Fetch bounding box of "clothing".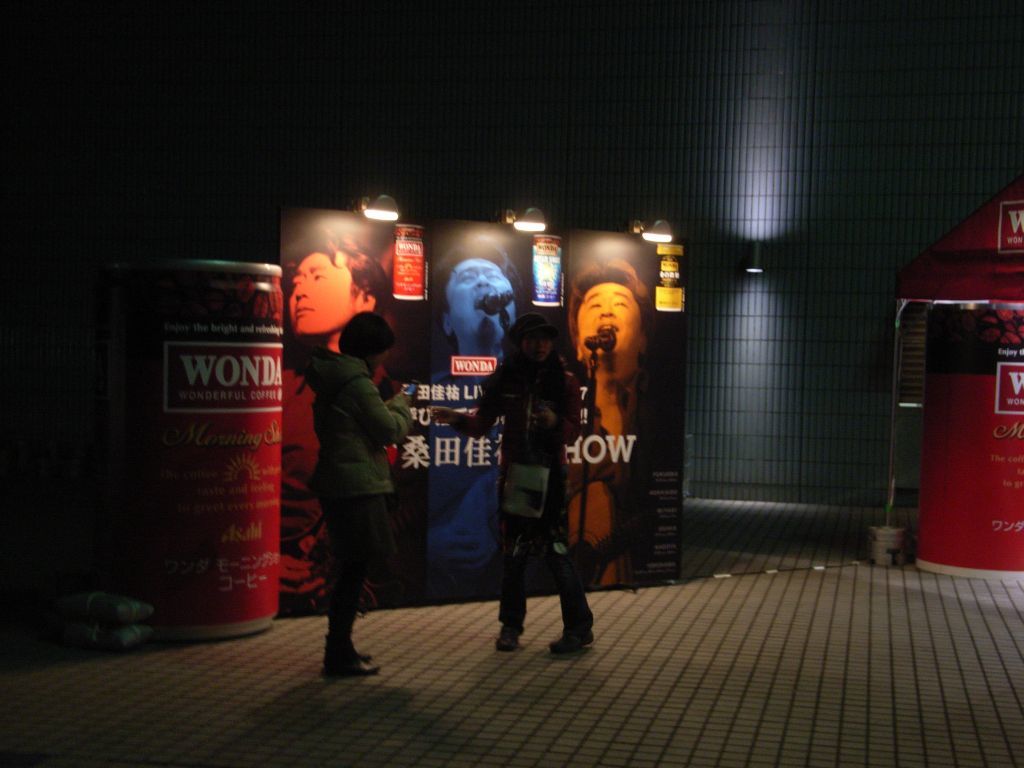
Bbox: (x1=460, y1=351, x2=590, y2=626).
